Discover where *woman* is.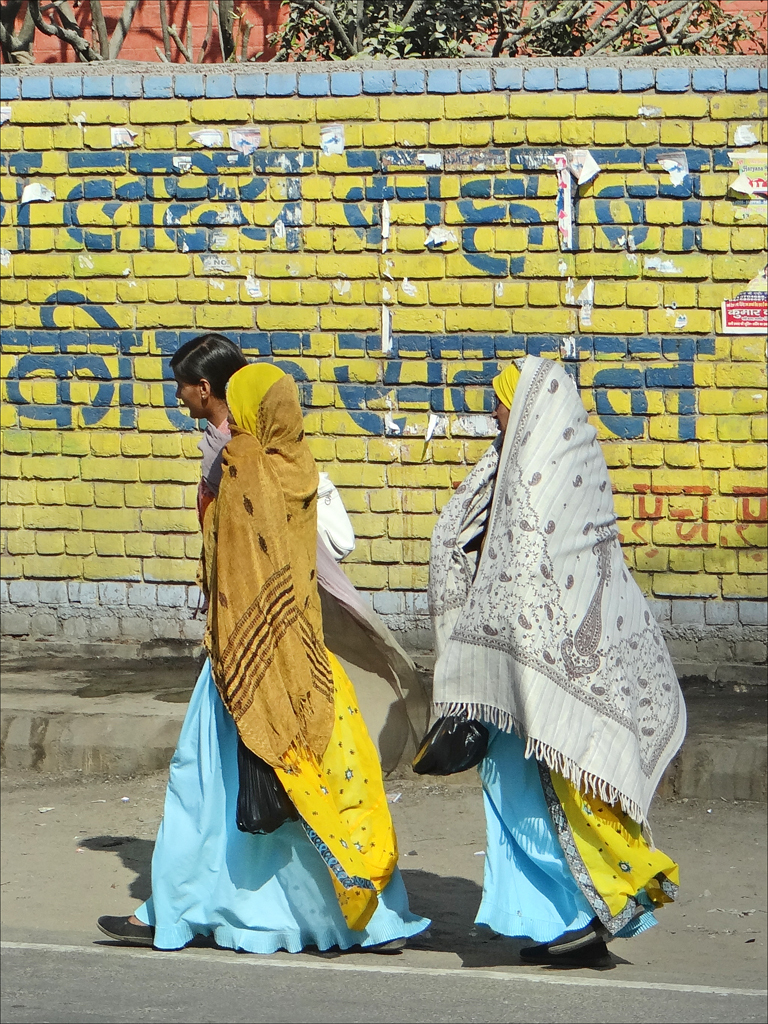
Discovered at Rect(160, 325, 360, 566).
